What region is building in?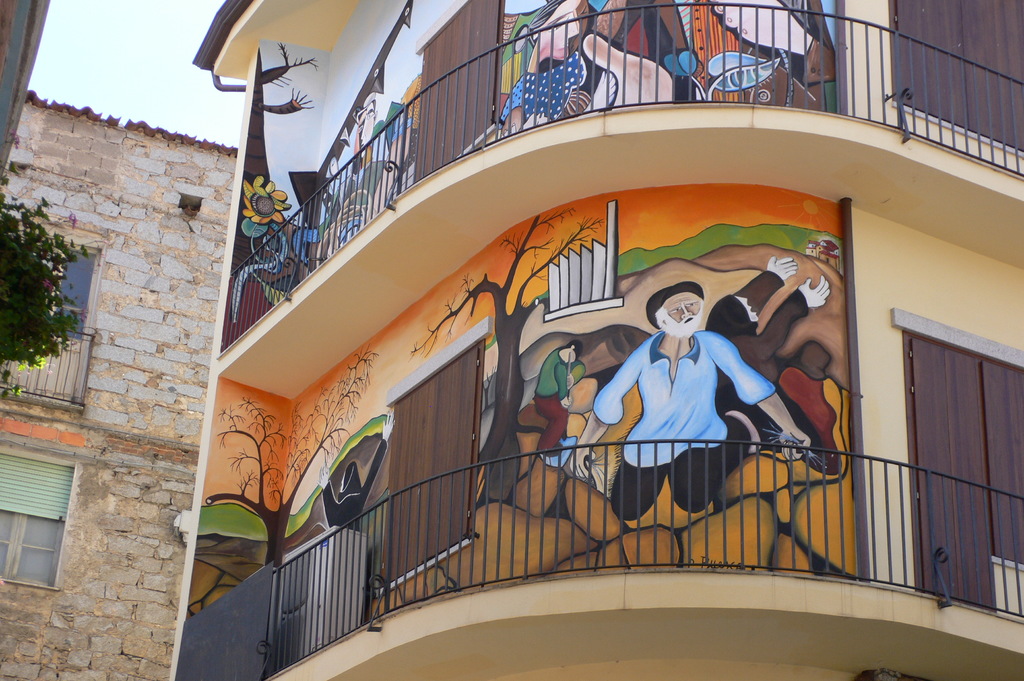
x1=164 y1=0 x2=1023 y2=680.
